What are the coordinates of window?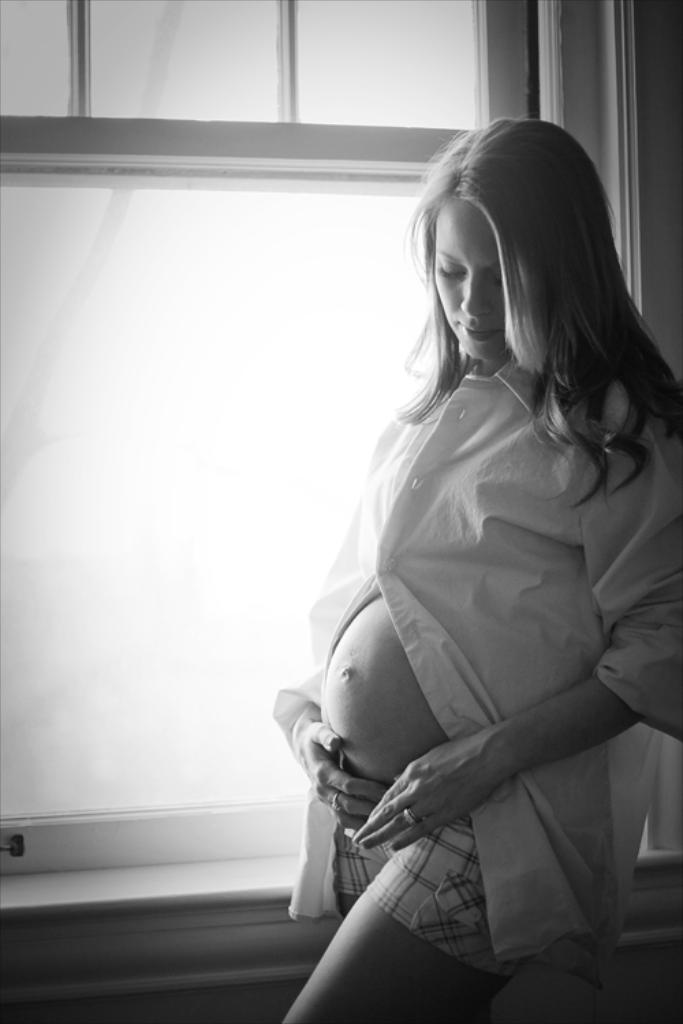
0:0:627:871.
